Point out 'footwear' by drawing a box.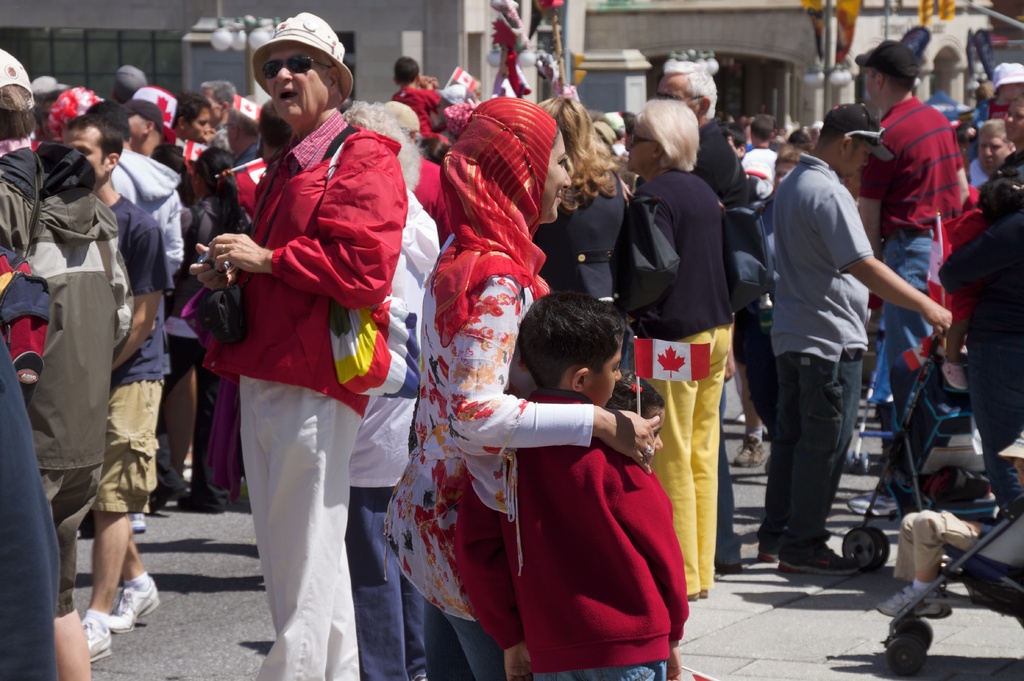
crop(179, 492, 225, 515).
